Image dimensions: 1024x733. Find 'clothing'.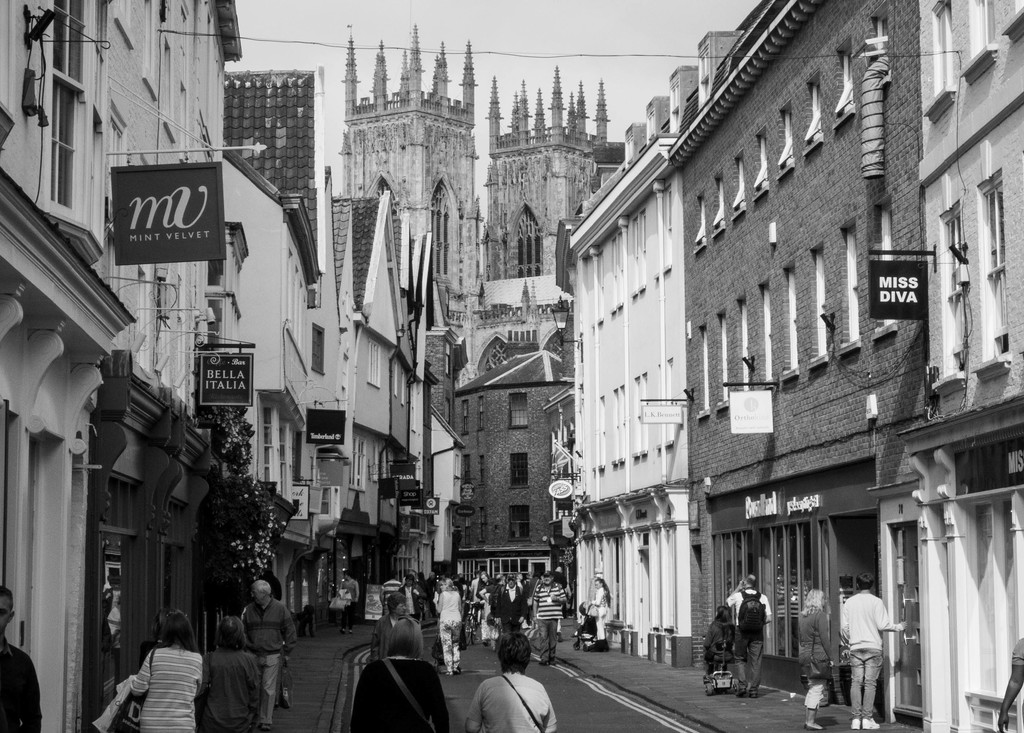
(left=351, top=655, right=448, bottom=732).
